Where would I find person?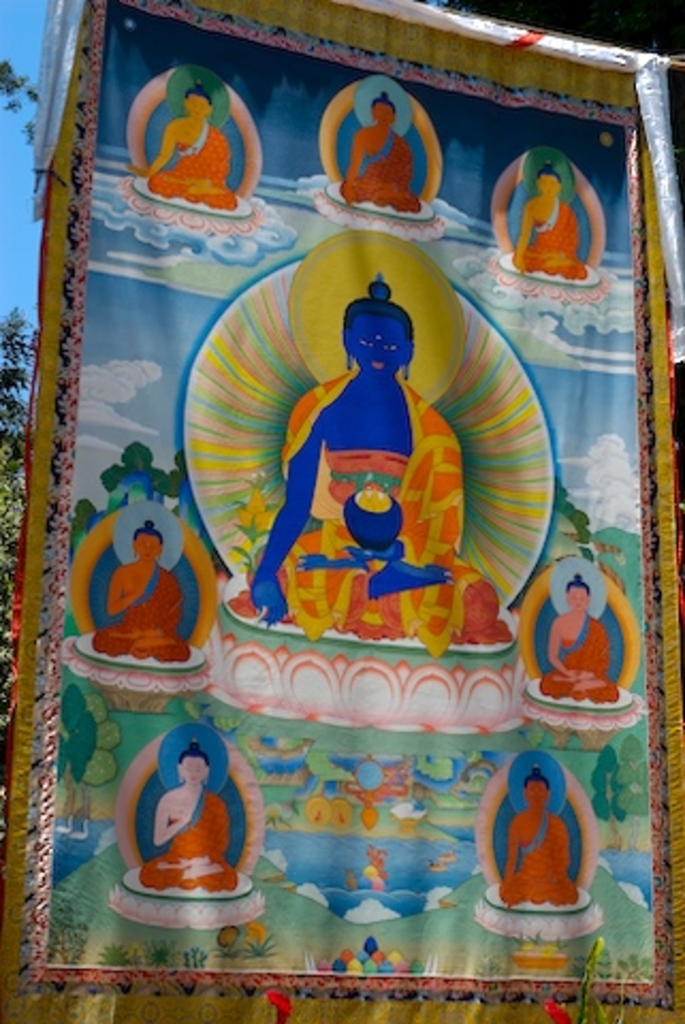
At region(510, 156, 589, 277).
